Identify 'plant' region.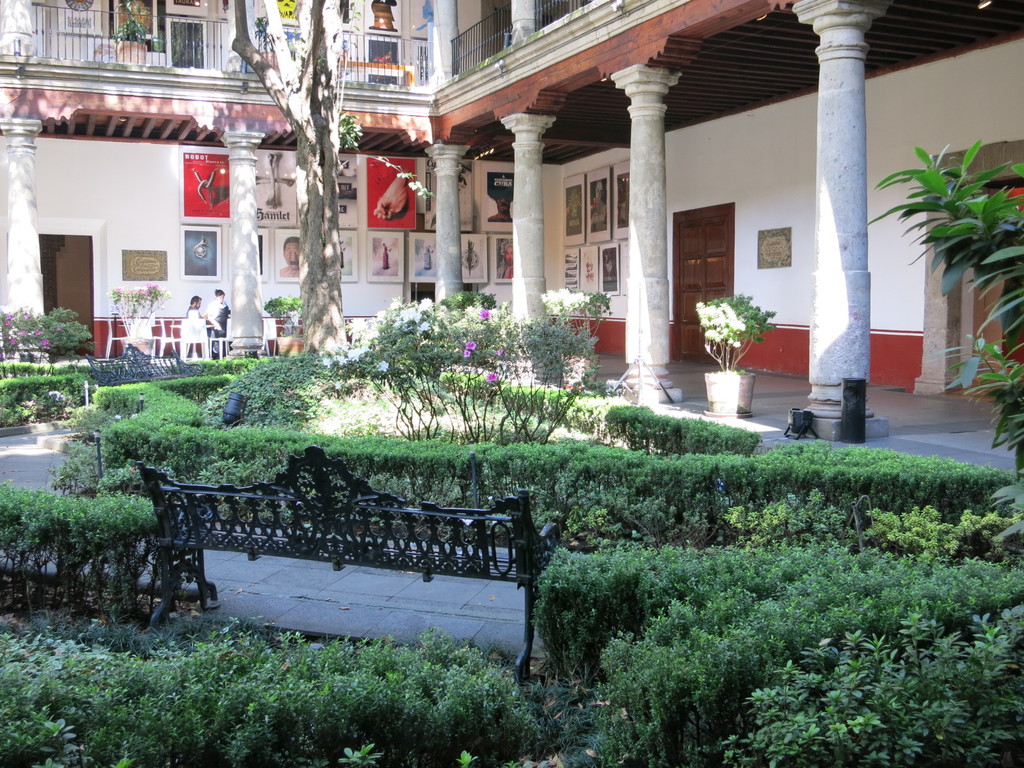
Region: (260, 283, 607, 455).
